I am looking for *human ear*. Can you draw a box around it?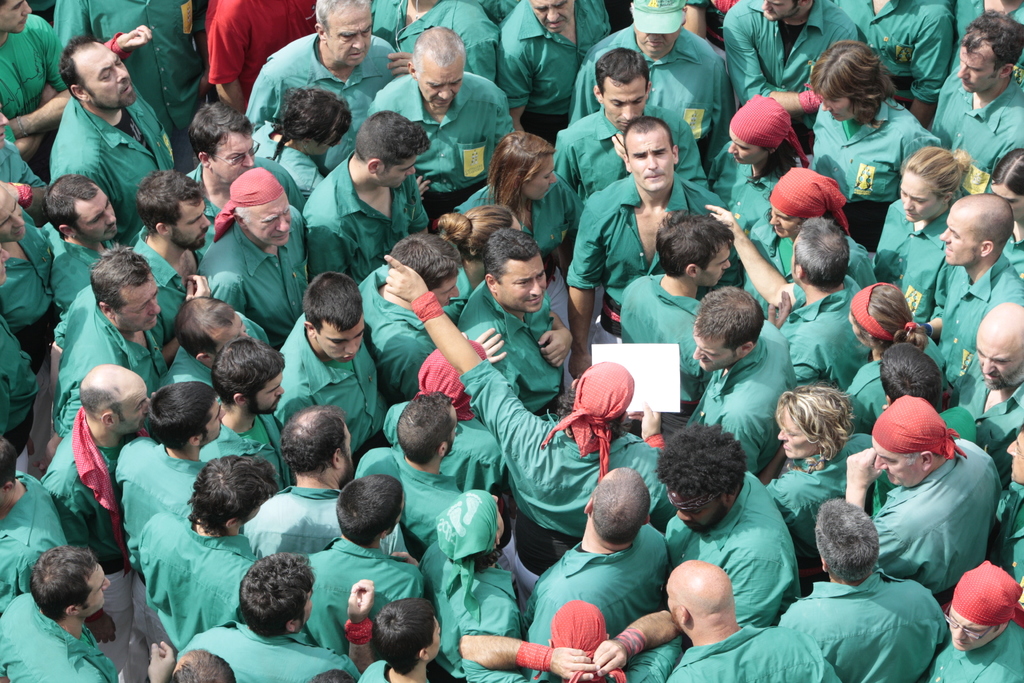
Sure, the bounding box is select_region(678, 605, 691, 625).
